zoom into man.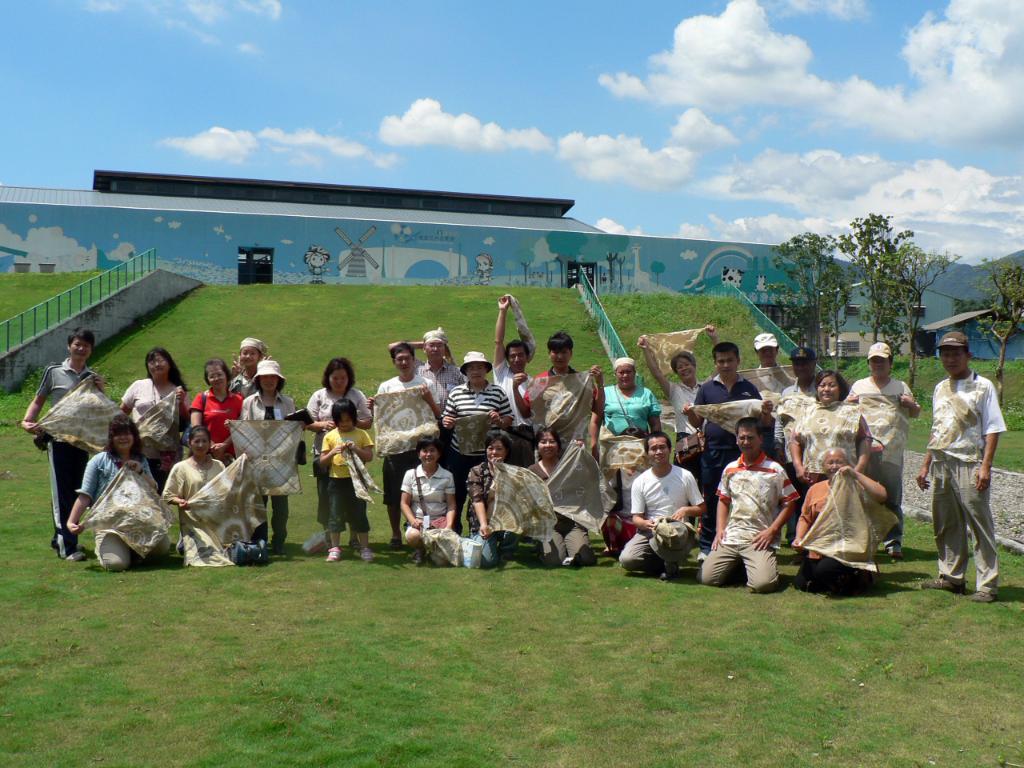
Zoom target: crop(389, 325, 468, 464).
